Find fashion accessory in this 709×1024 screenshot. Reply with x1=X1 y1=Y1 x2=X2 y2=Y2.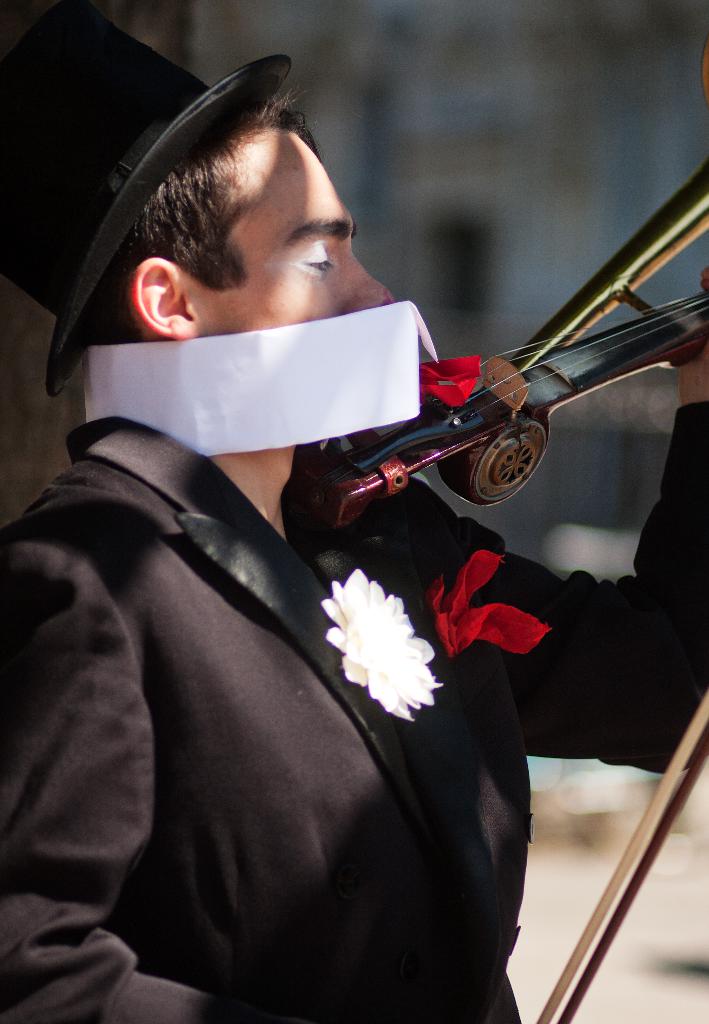
x1=431 y1=547 x2=551 y2=668.
